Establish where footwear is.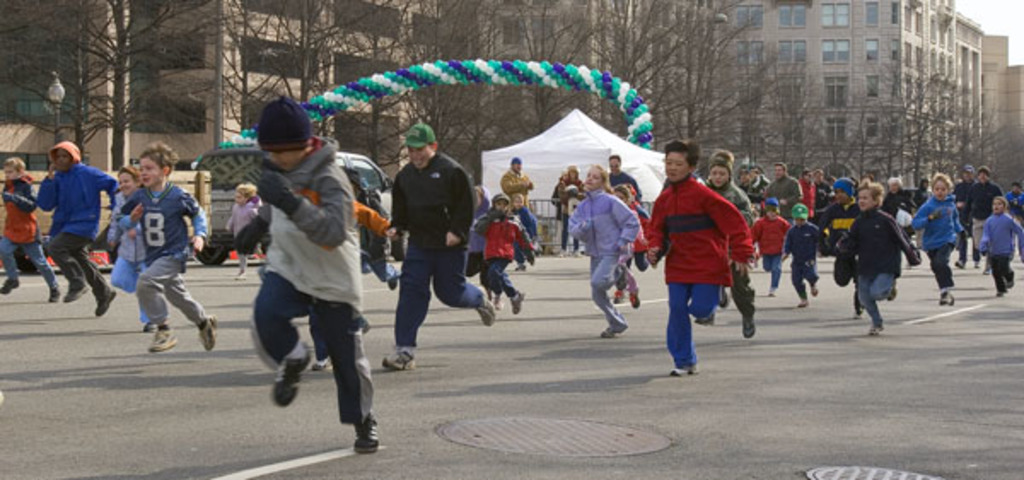
Established at box=[350, 405, 389, 458].
